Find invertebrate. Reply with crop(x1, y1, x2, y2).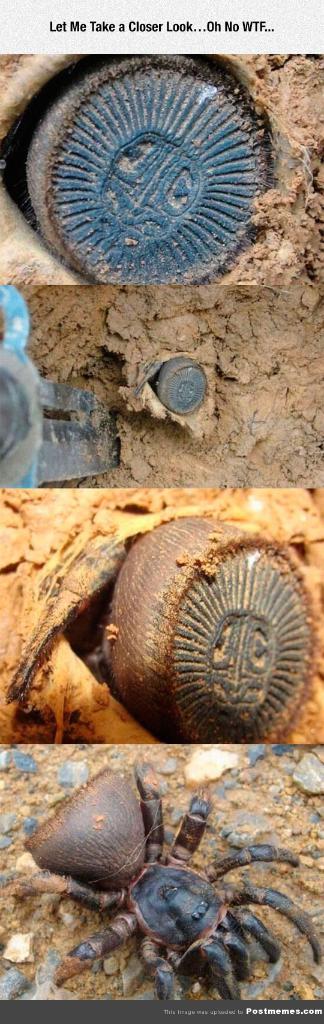
crop(0, 49, 270, 286).
